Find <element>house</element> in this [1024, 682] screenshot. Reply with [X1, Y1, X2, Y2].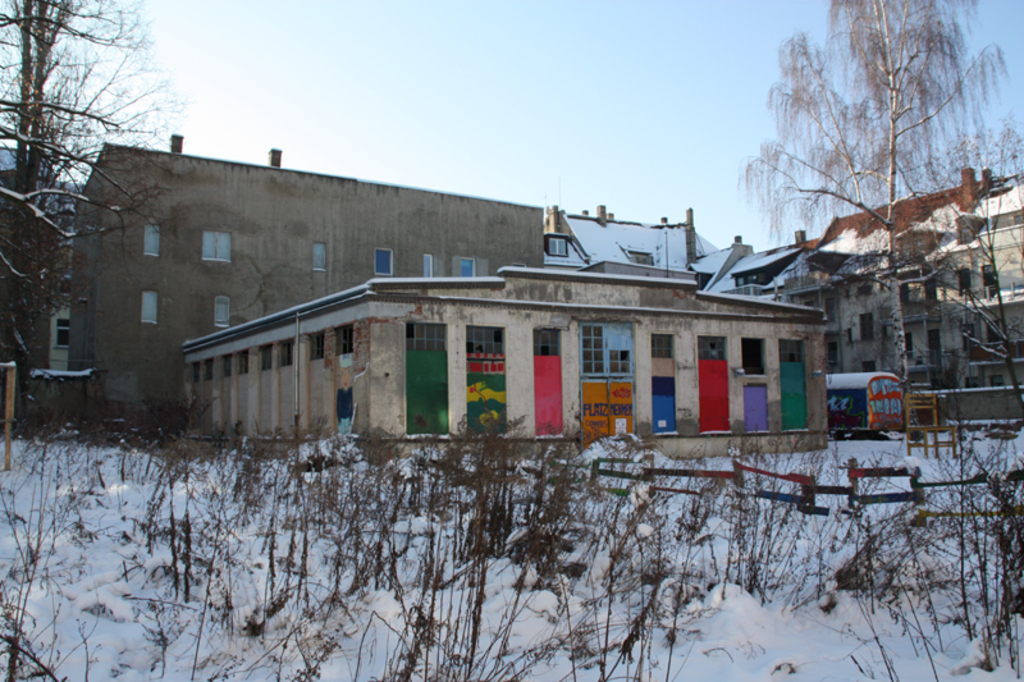
[60, 134, 544, 429].
